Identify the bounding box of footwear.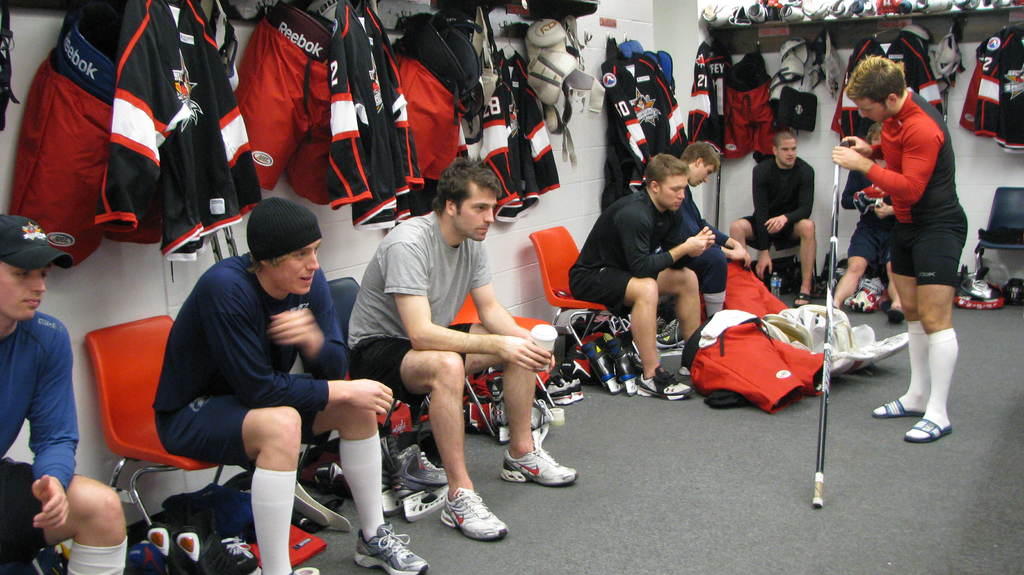
BBox(605, 339, 643, 395).
